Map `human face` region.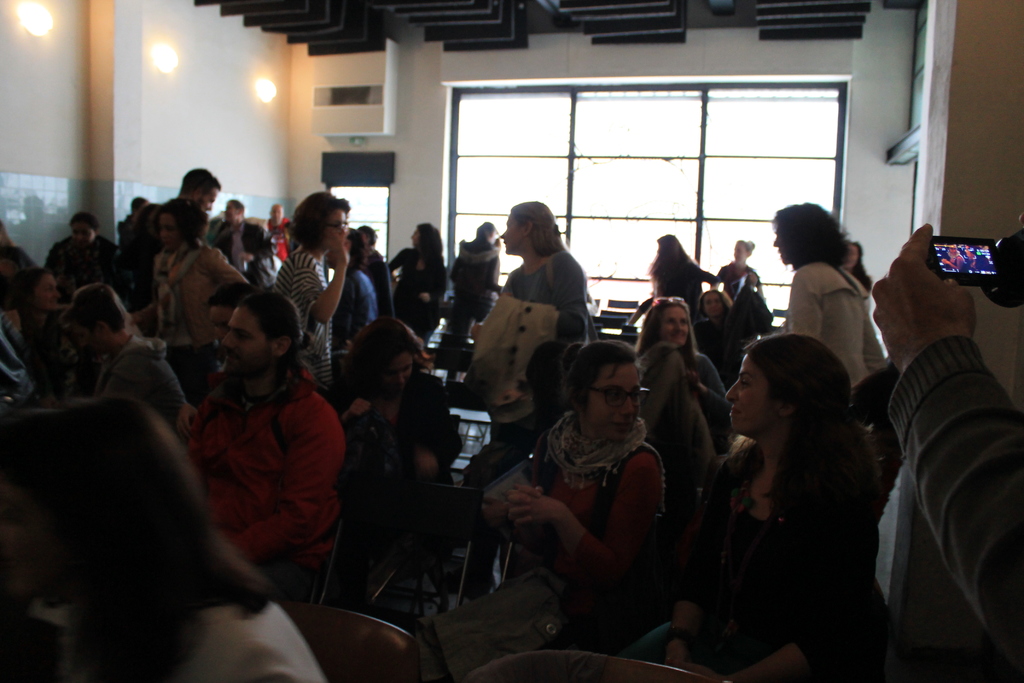
Mapped to {"left": 267, "top": 205, "right": 286, "bottom": 230}.
